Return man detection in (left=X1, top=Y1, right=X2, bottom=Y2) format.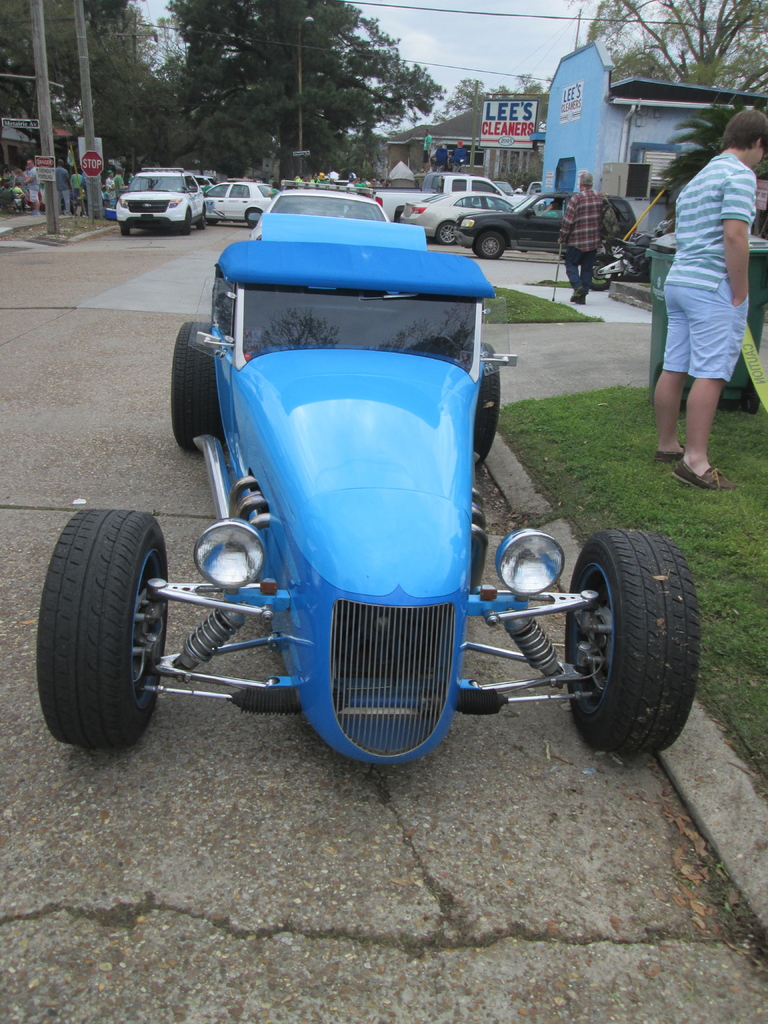
(left=422, top=128, right=433, bottom=172).
